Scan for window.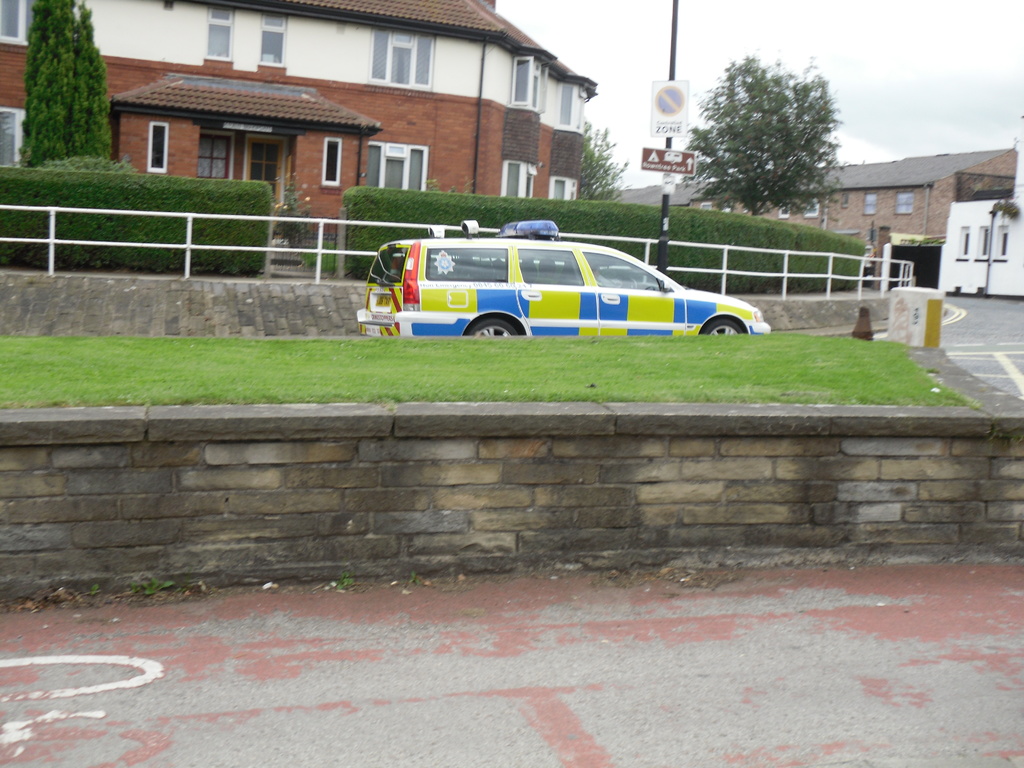
Scan result: bbox=[996, 222, 1007, 260].
